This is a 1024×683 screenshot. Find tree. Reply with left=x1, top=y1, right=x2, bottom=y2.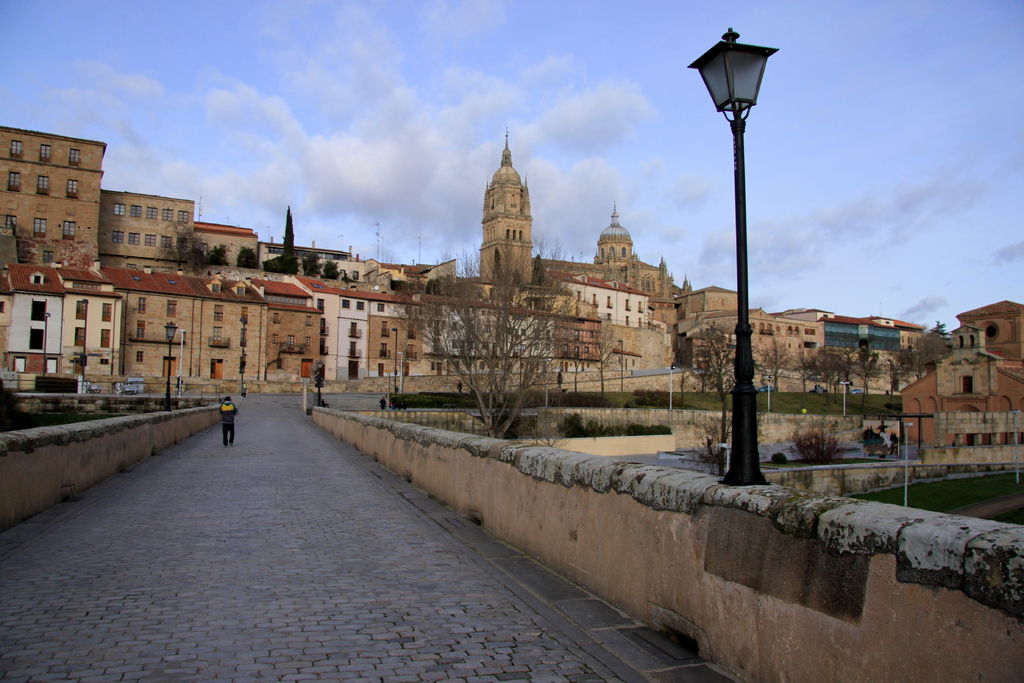
left=234, top=243, right=259, bottom=274.
